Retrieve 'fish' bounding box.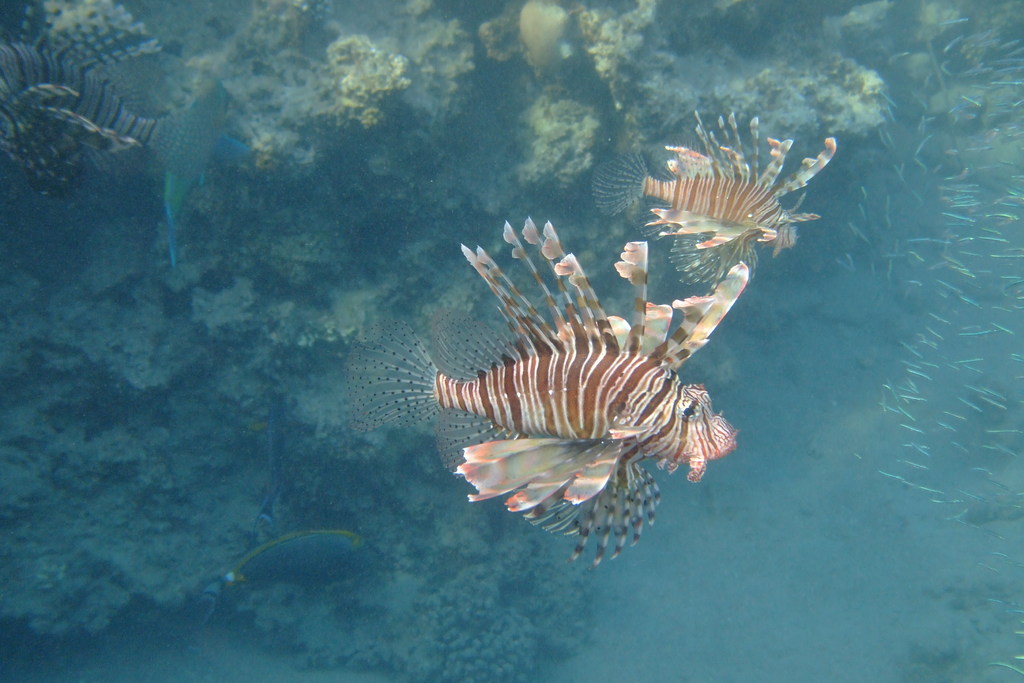
Bounding box: BBox(591, 101, 841, 290).
